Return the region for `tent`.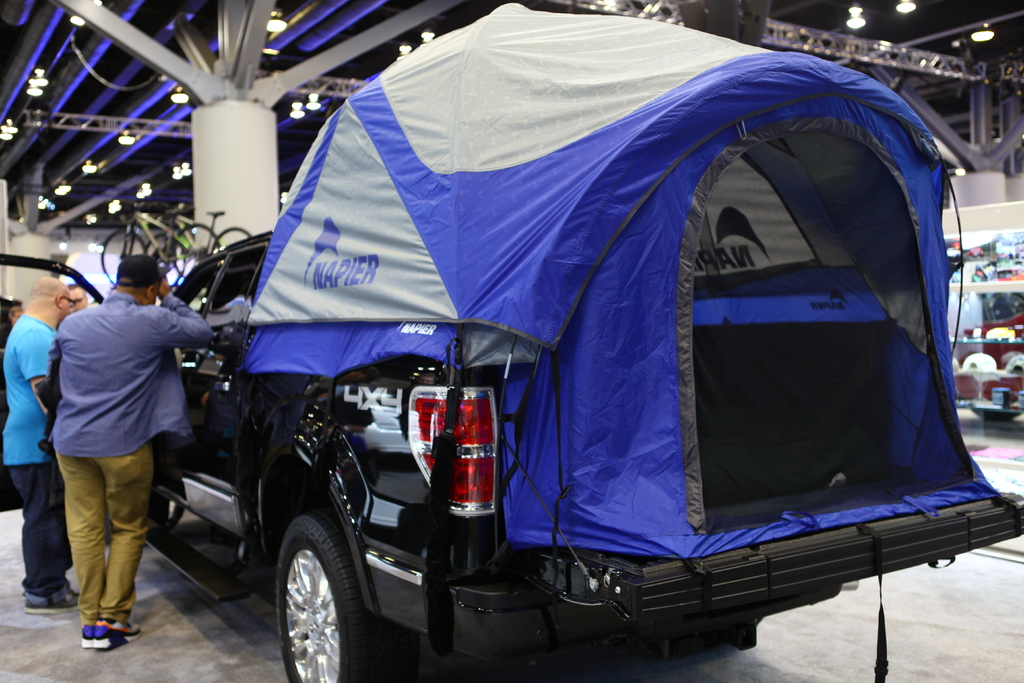
pyautogui.locateOnScreen(246, 2, 1023, 562).
